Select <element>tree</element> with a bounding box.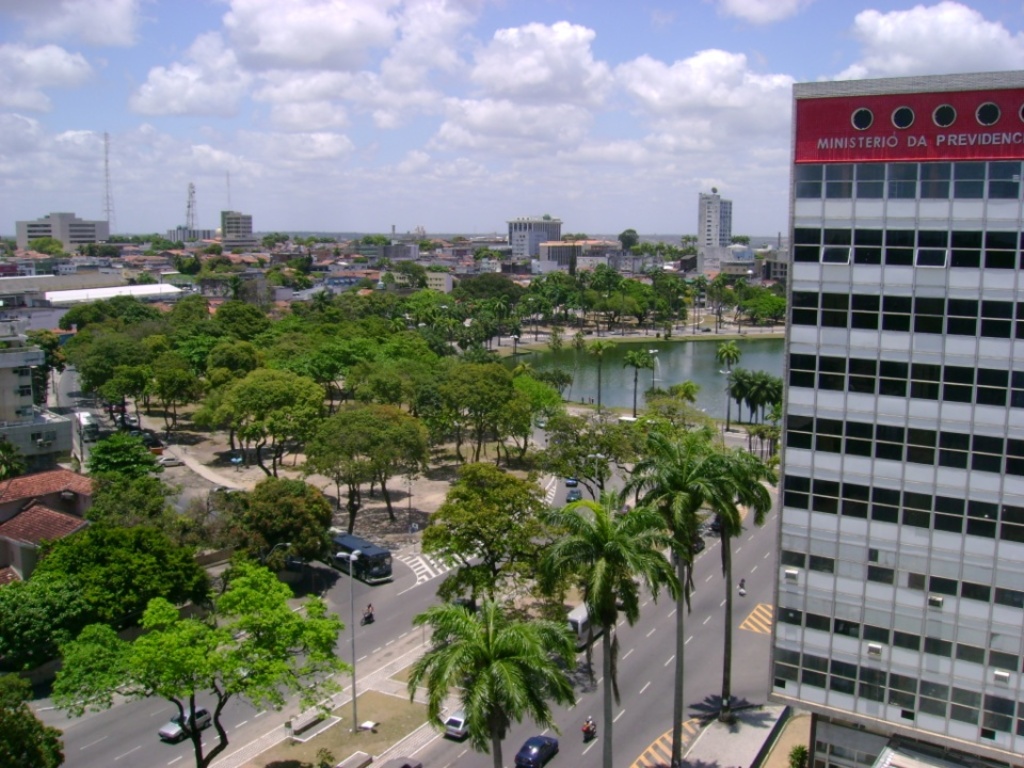
(left=265, top=231, right=292, bottom=250).
